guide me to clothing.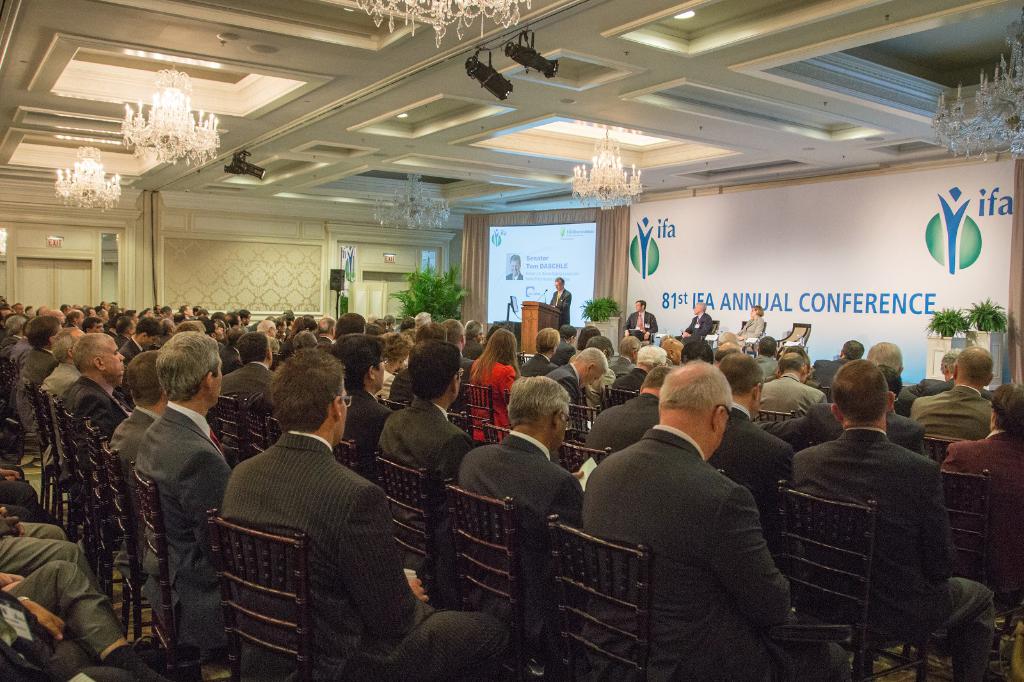
Guidance: [x1=940, y1=432, x2=1023, y2=596].
